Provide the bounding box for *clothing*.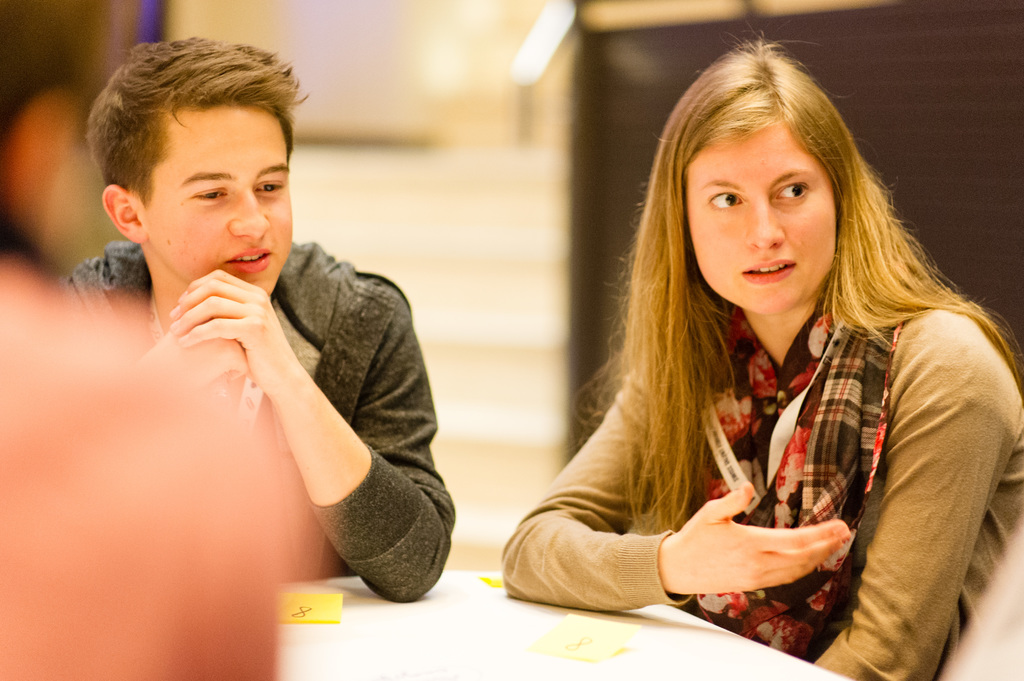
525:218:998:638.
